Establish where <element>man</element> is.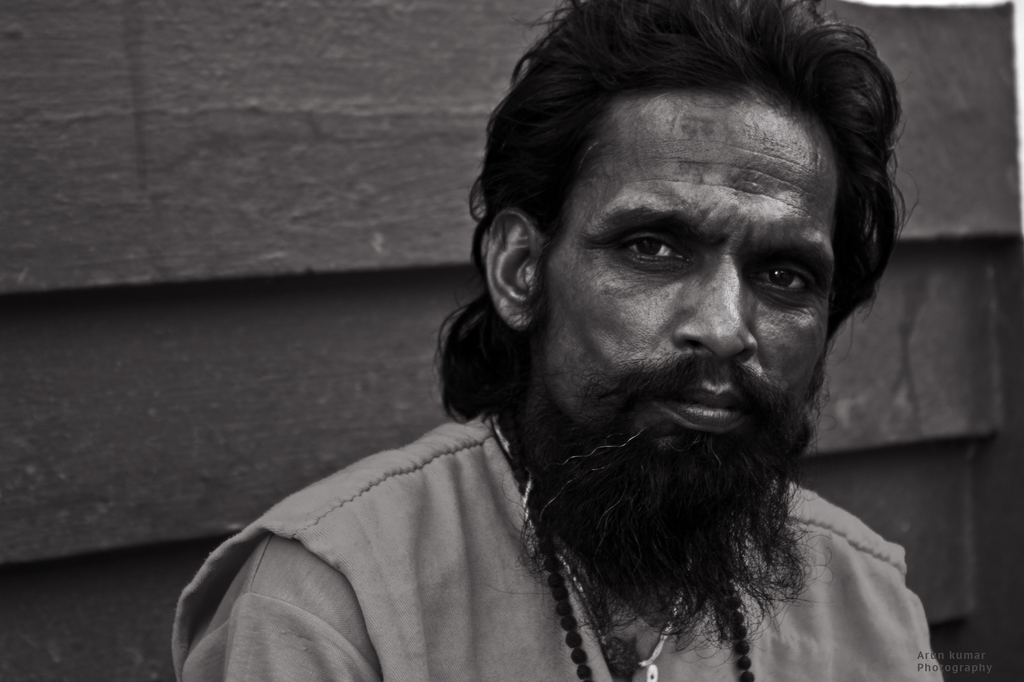
Established at [166,2,936,680].
